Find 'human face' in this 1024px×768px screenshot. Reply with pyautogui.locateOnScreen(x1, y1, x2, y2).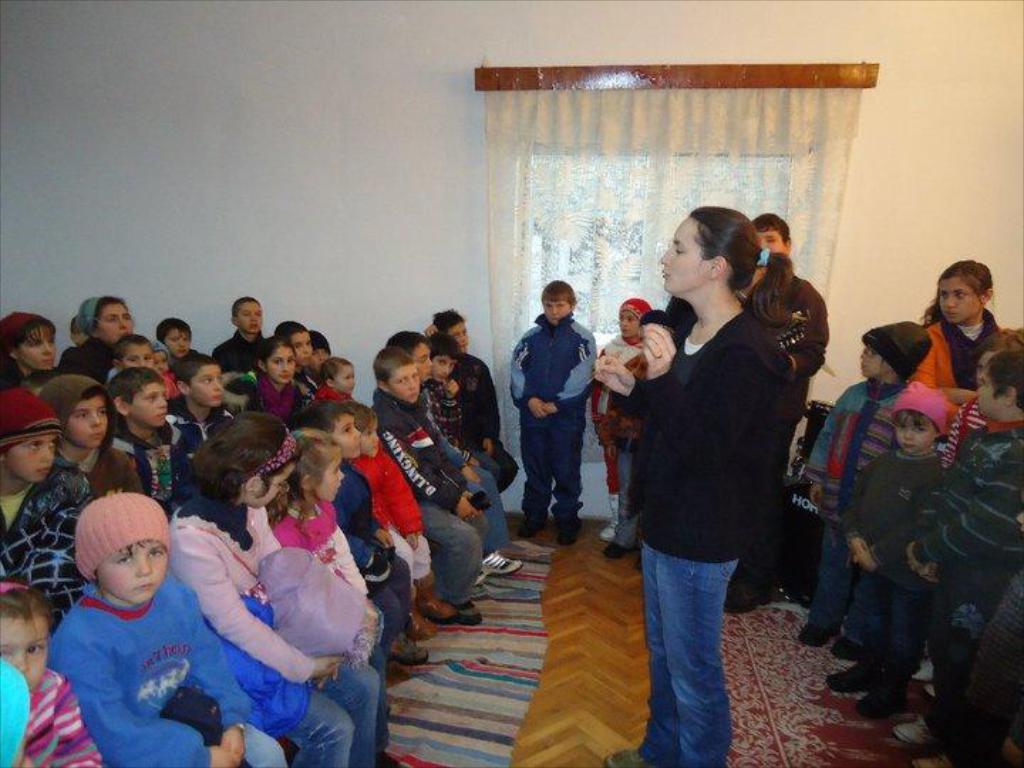
pyautogui.locateOnScreen(895, 417, 932, 452).
